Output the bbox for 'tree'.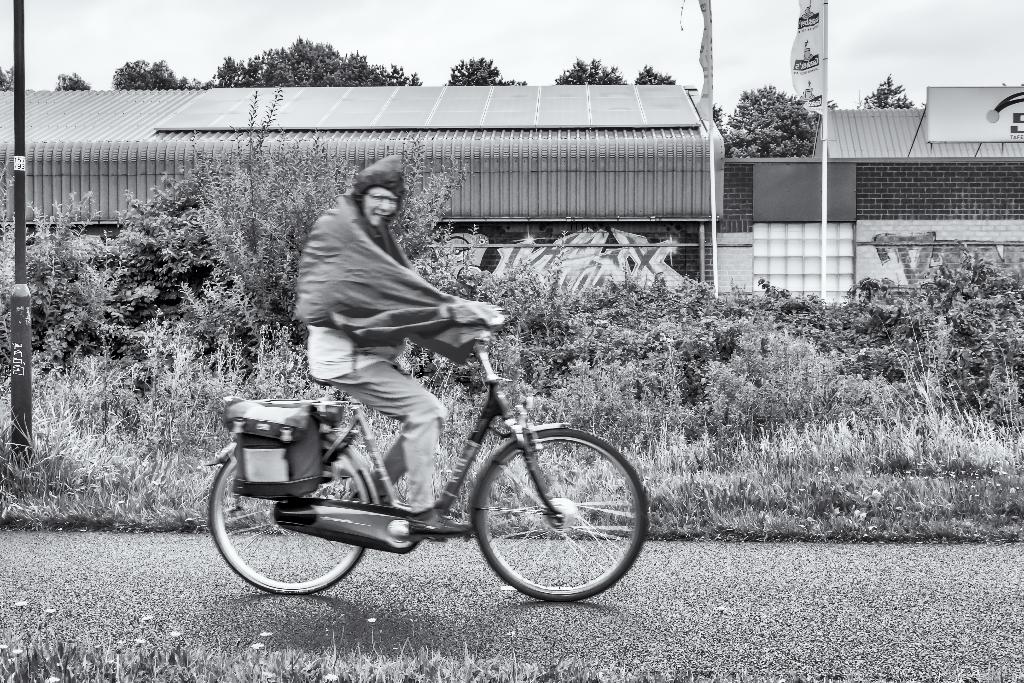
854,69,913,106.
